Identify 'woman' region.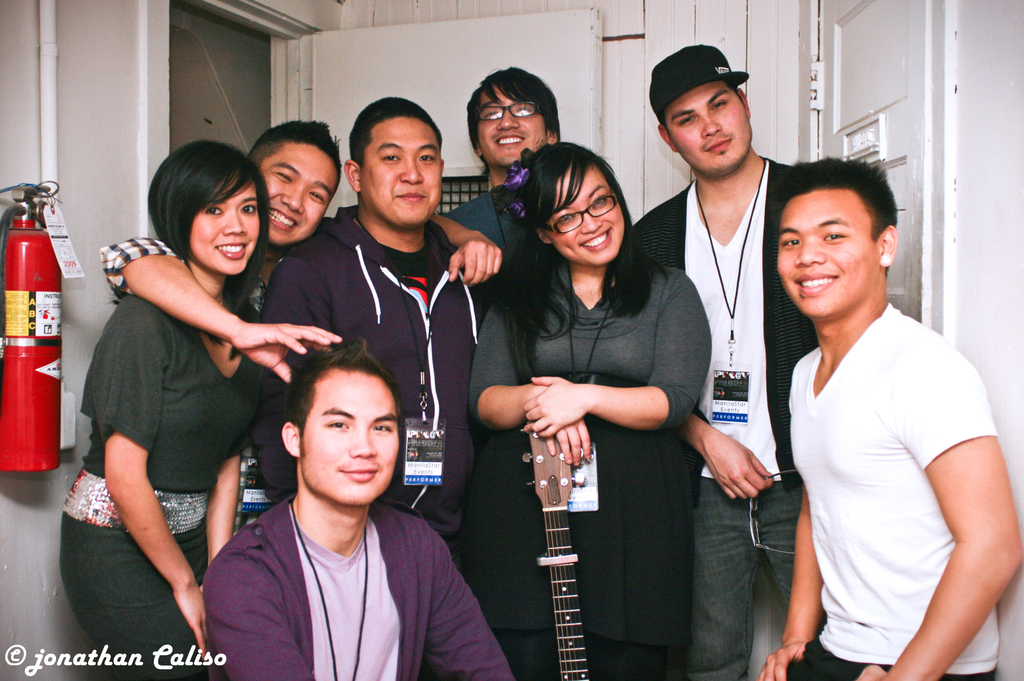
Region: bbox=(61, 141, 268, 680).
